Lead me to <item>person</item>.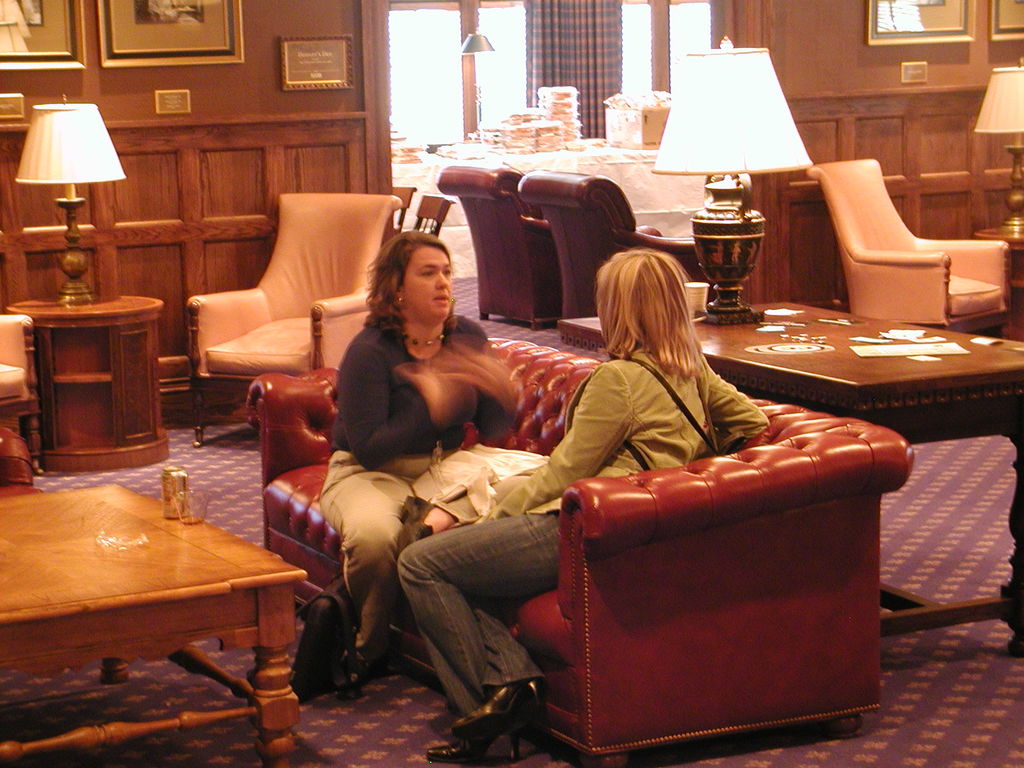
Lead to rect(316, 229, 503, 701).
